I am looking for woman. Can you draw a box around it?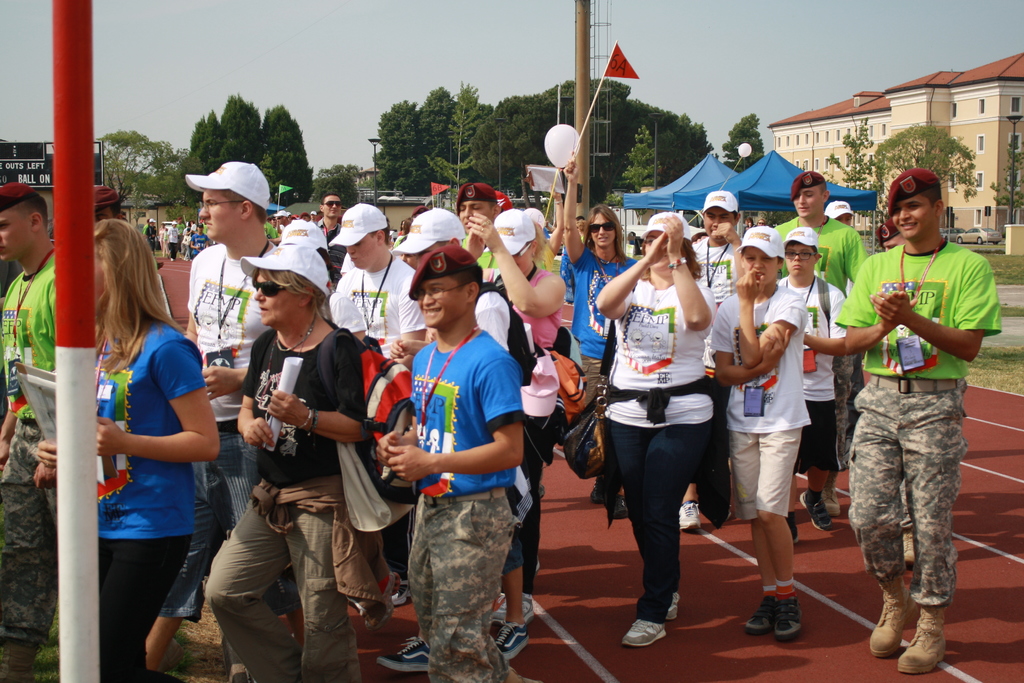
Sure, the bounding box is pyautogui.locateOnScreen(61, 221, 224, 677).
